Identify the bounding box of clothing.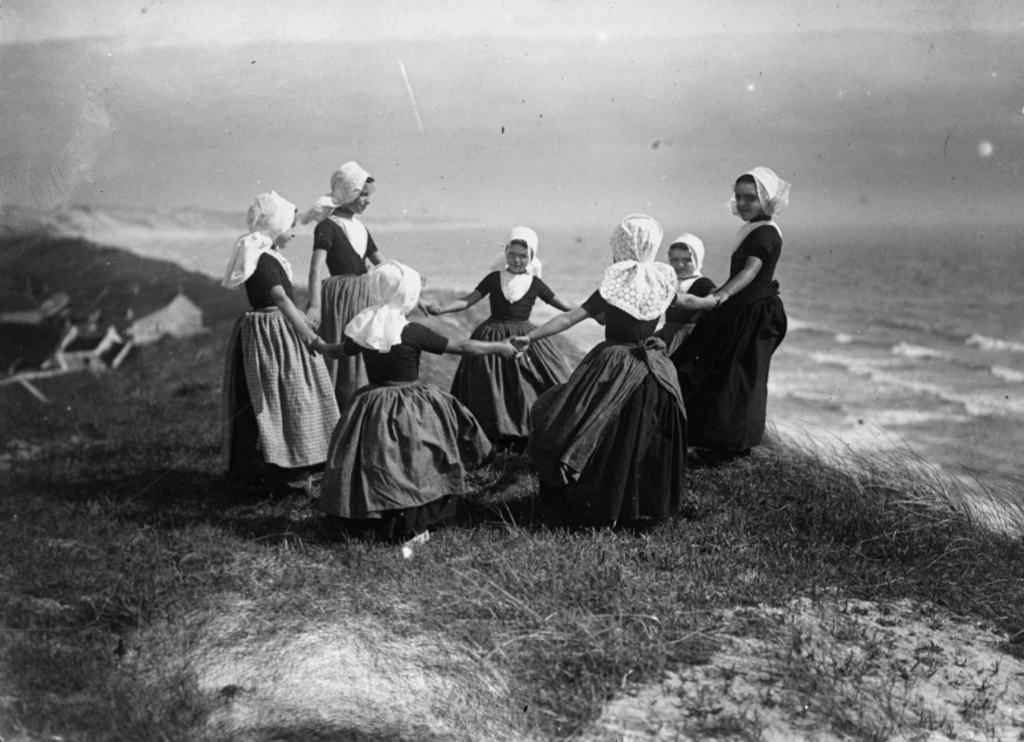
select_region(676, 217, 785, 449).
